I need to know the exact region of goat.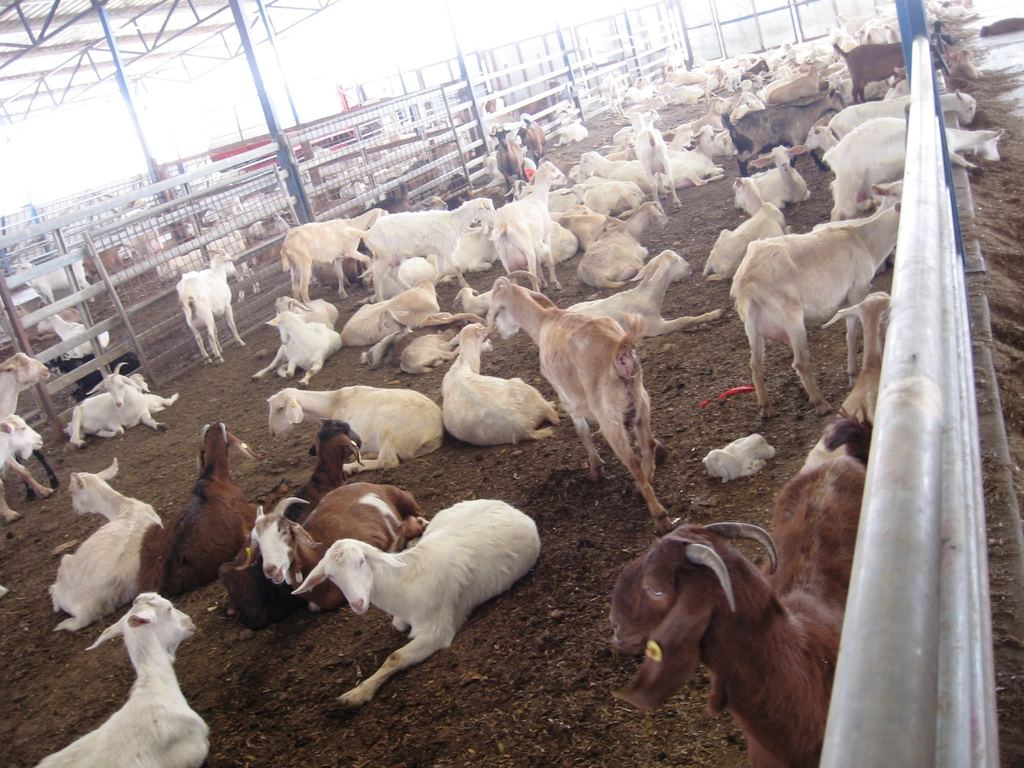
Region: pyautogui.locateOnScreen(3, 412, 45, 478).
